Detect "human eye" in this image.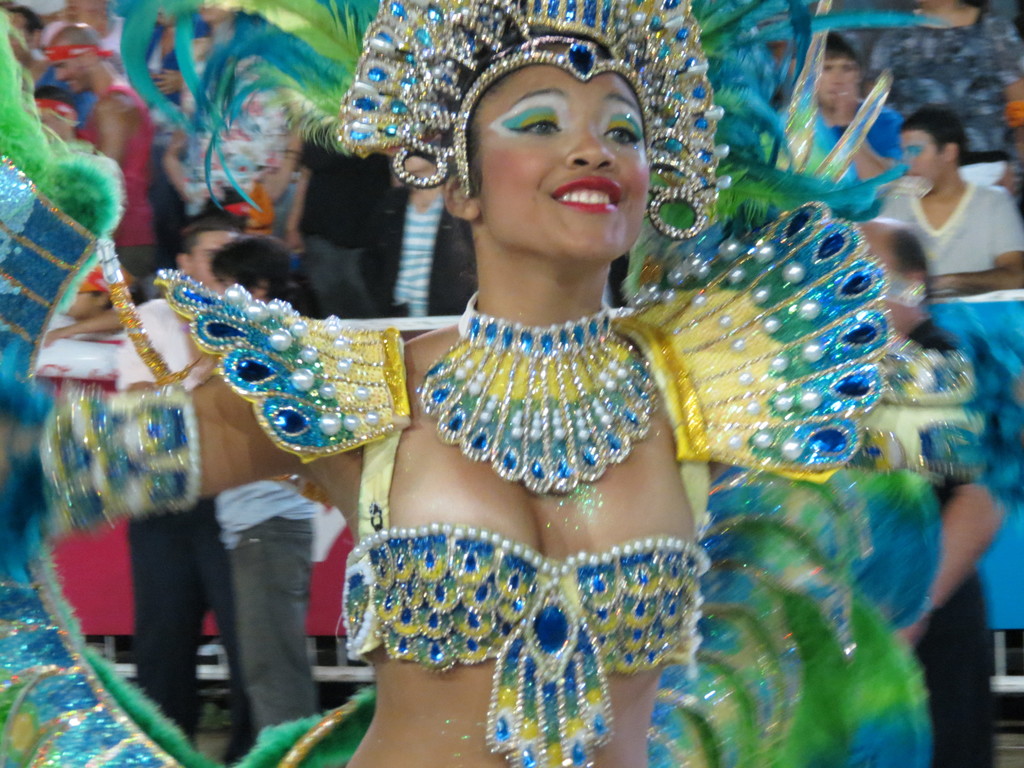
Detection: 508, 109, 572, 143.
